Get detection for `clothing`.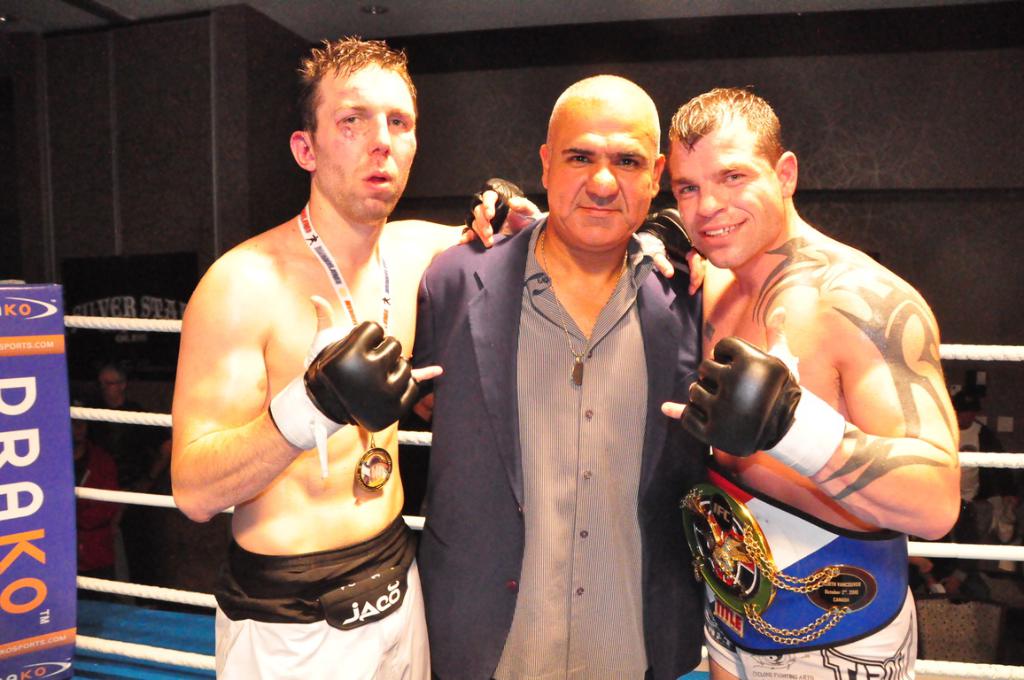
Detection: crop(211, 533, 438, 679).
